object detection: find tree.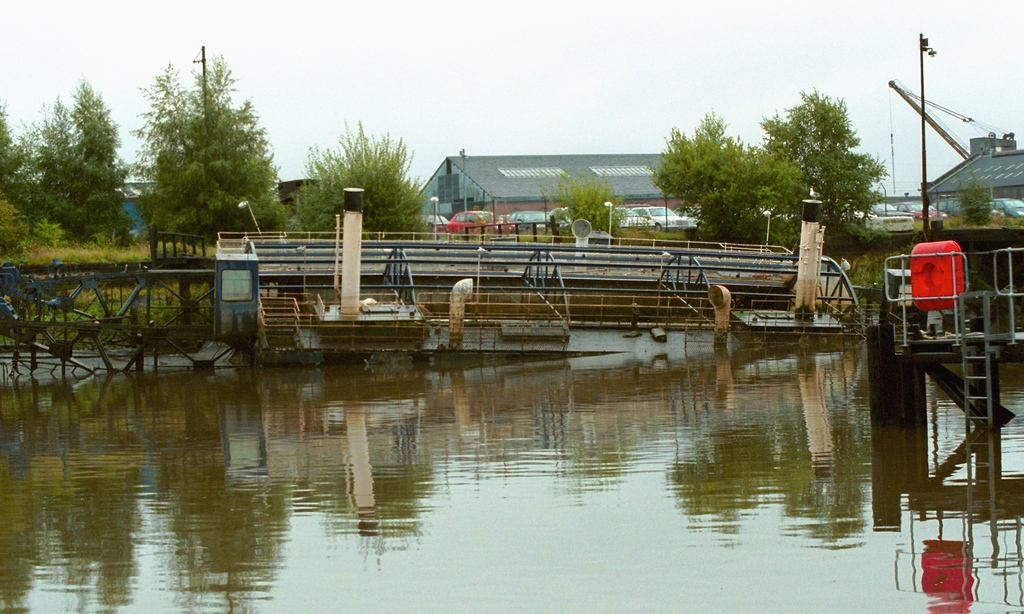
x1=652 y1=112 x2=803 y2=254.
